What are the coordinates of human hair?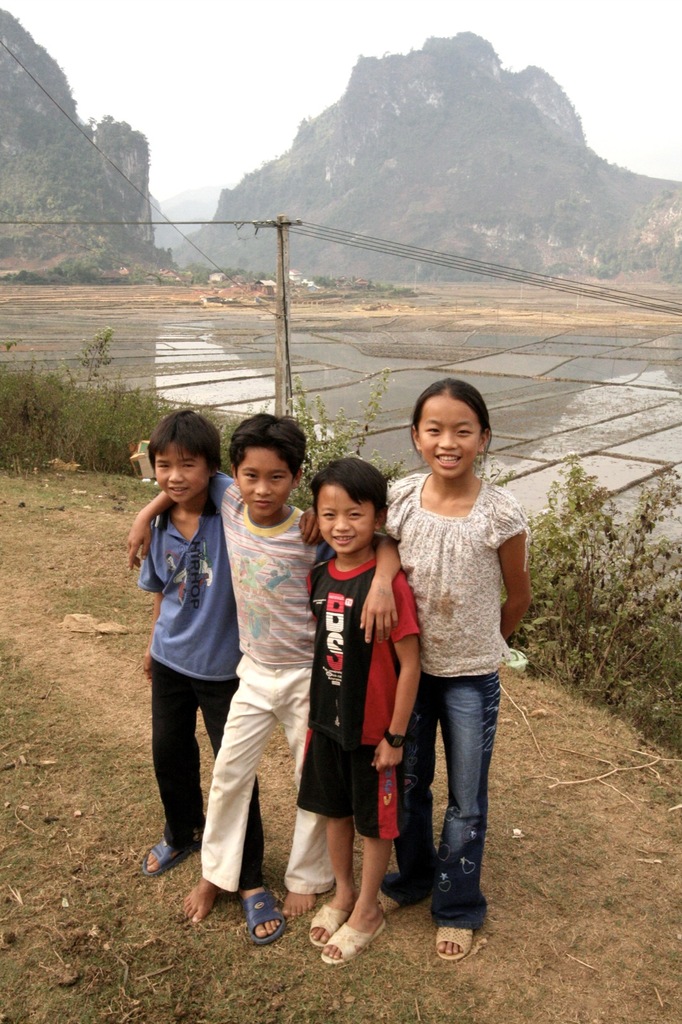
l=228, t=410, r=307, b=486.
